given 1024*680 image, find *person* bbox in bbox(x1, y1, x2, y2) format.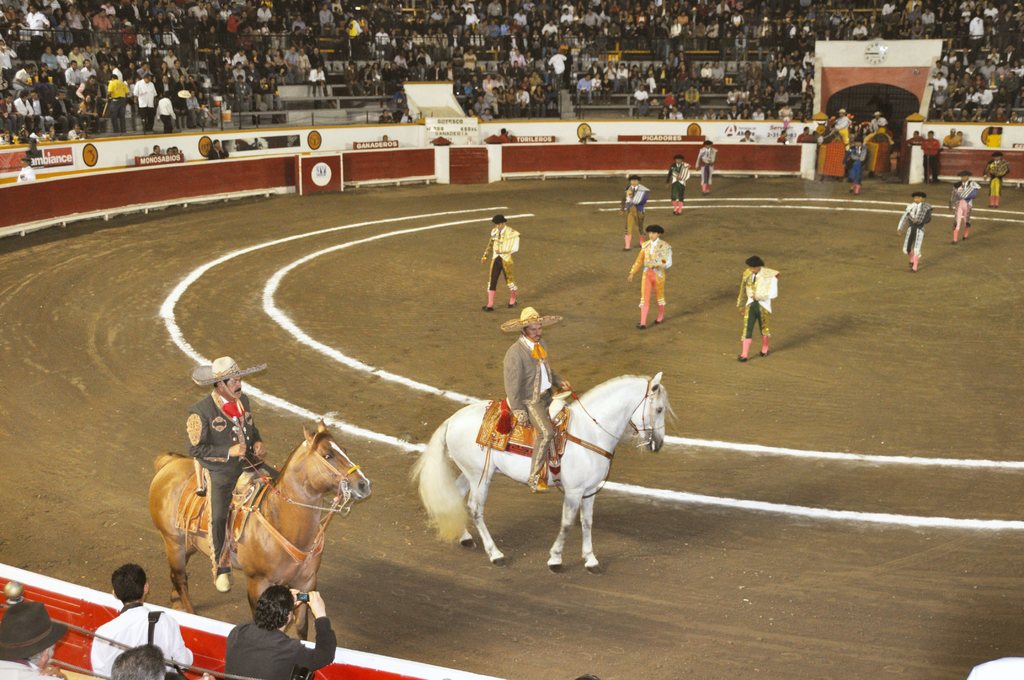
bbox(0, 597, 68, 679).
